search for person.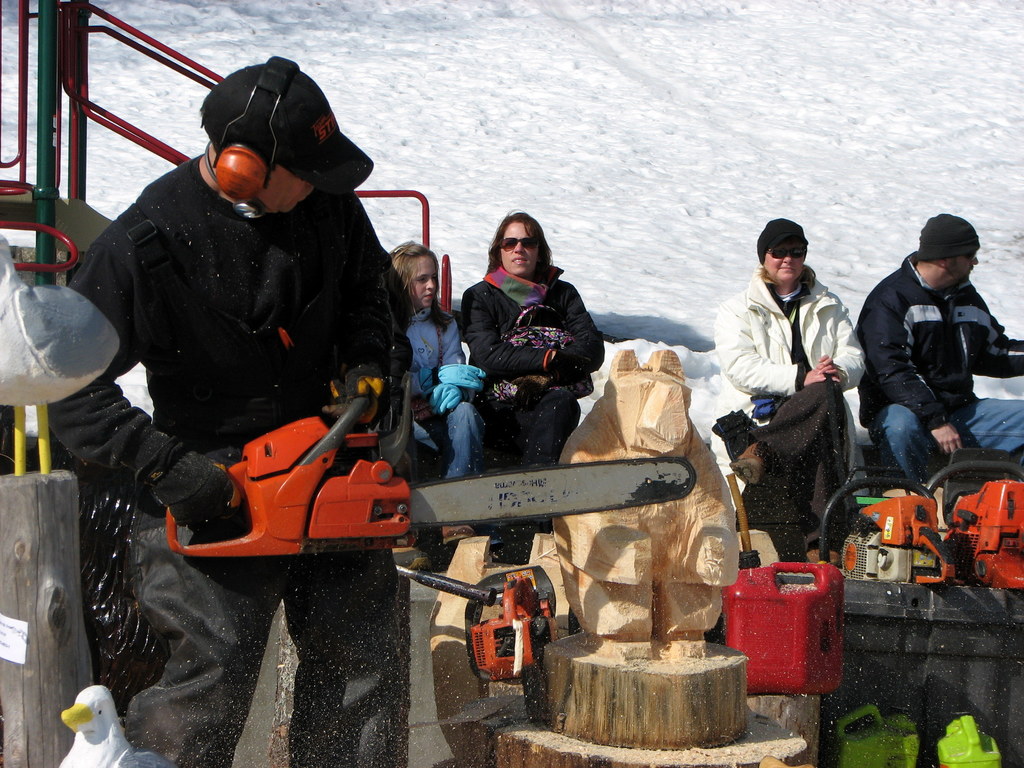
Found at [393,234,490,556].
